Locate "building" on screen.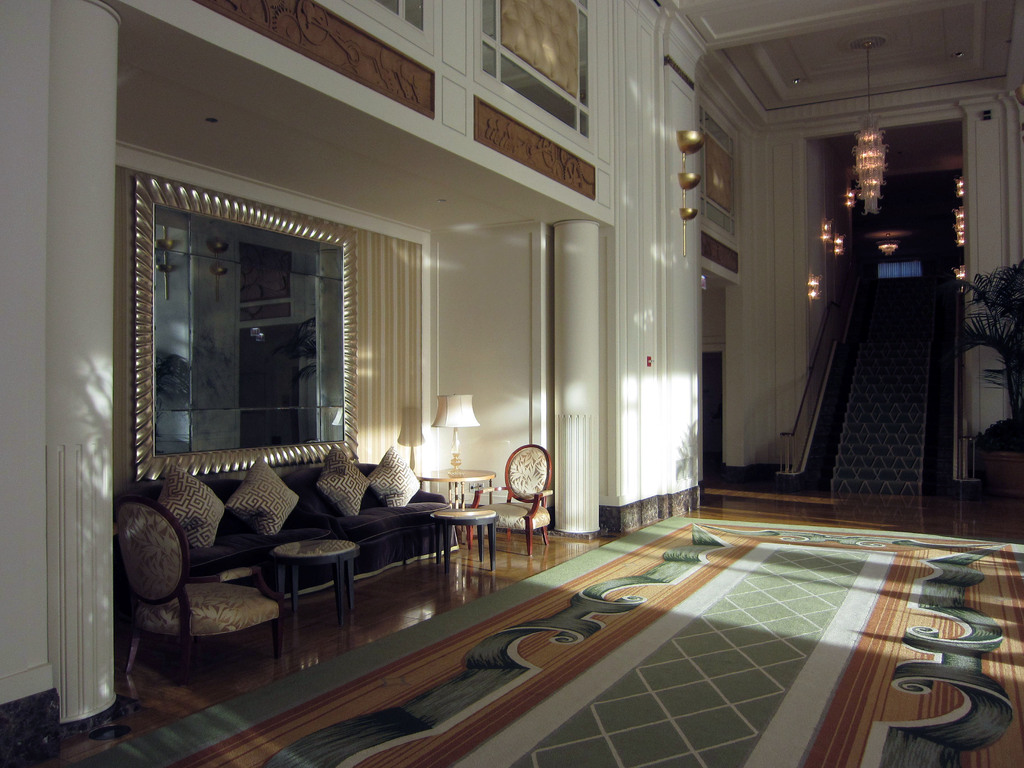
On screen at box=[0, 0, 1023, 767].
